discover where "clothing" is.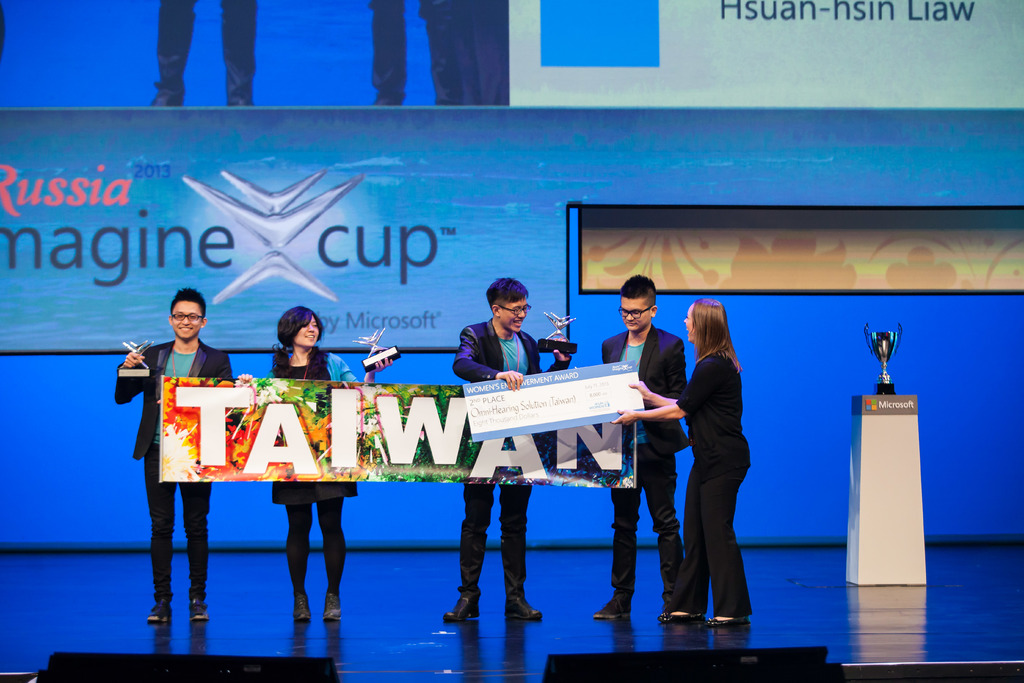
Discovered at 451, 0, 509, 107.
